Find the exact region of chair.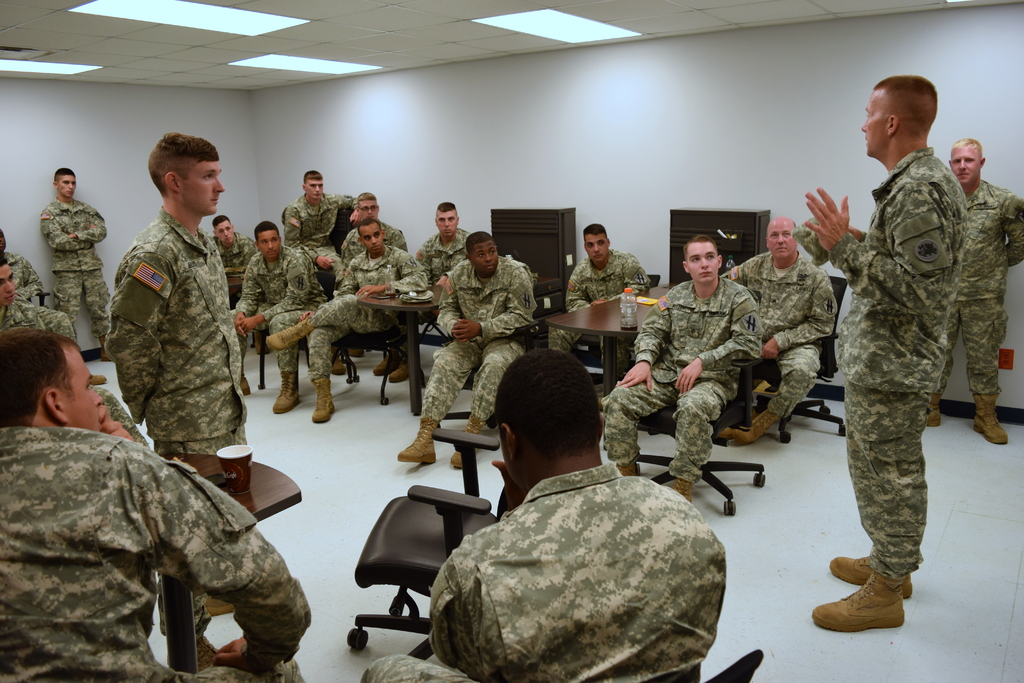
Exact region: (left=666, top=650, right=767, bottom=682).
